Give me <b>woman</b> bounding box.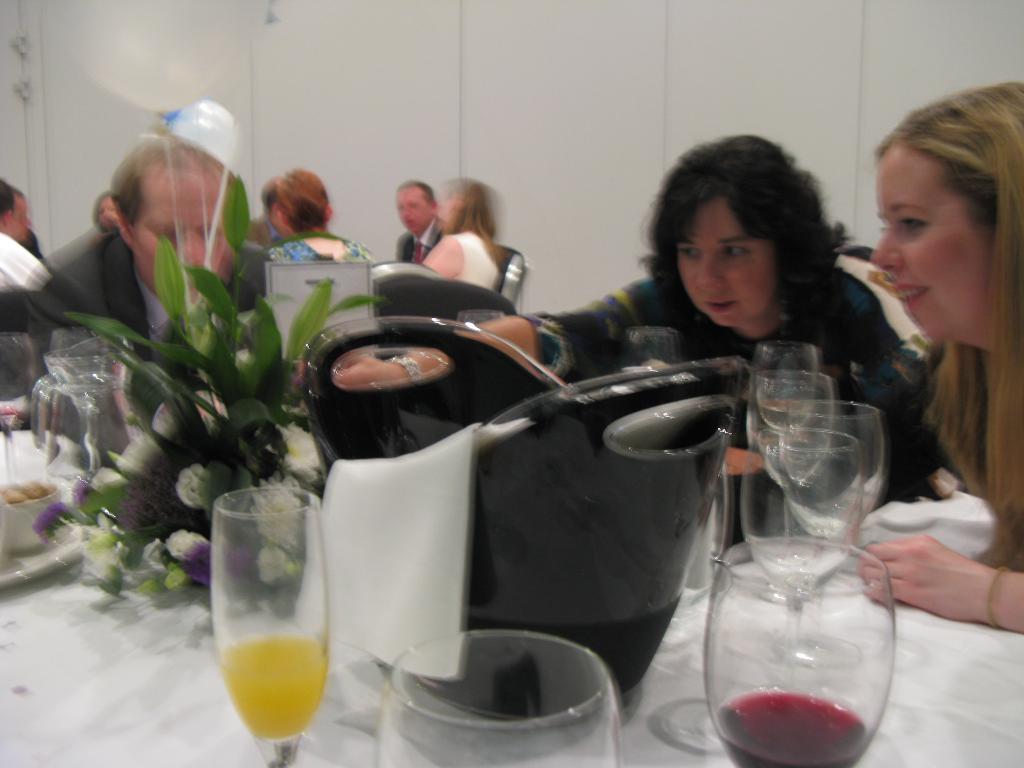
BBox(294, 130, 903, 475).
